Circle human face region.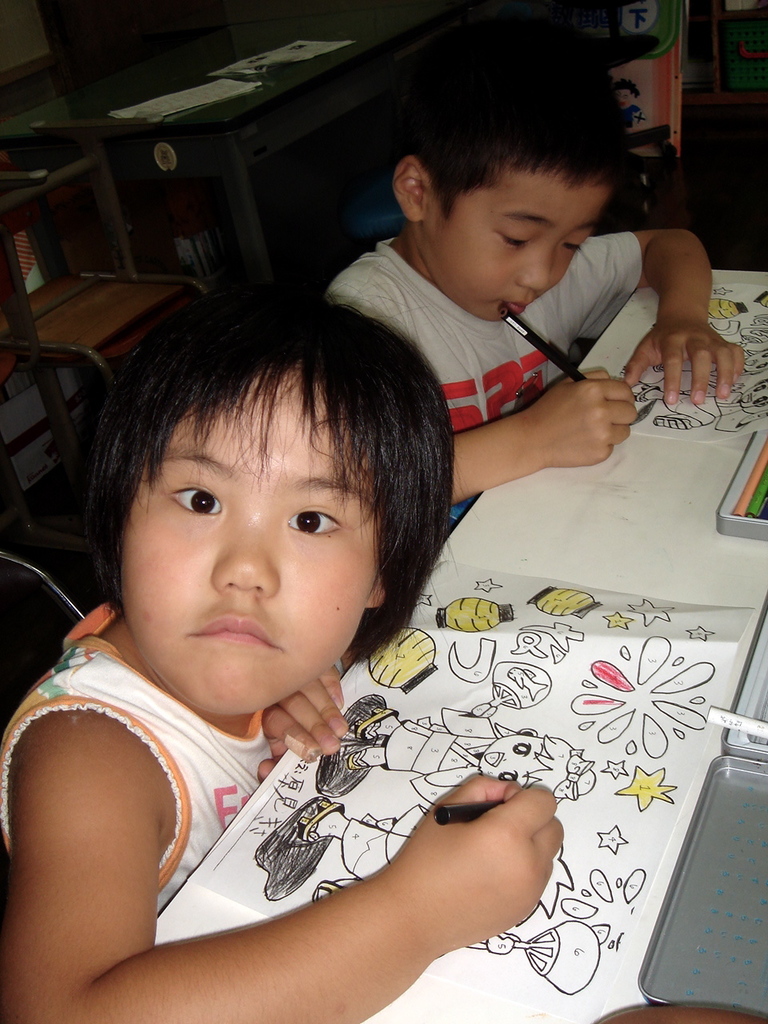
Region: Rect(411, 142, 612, 320).
